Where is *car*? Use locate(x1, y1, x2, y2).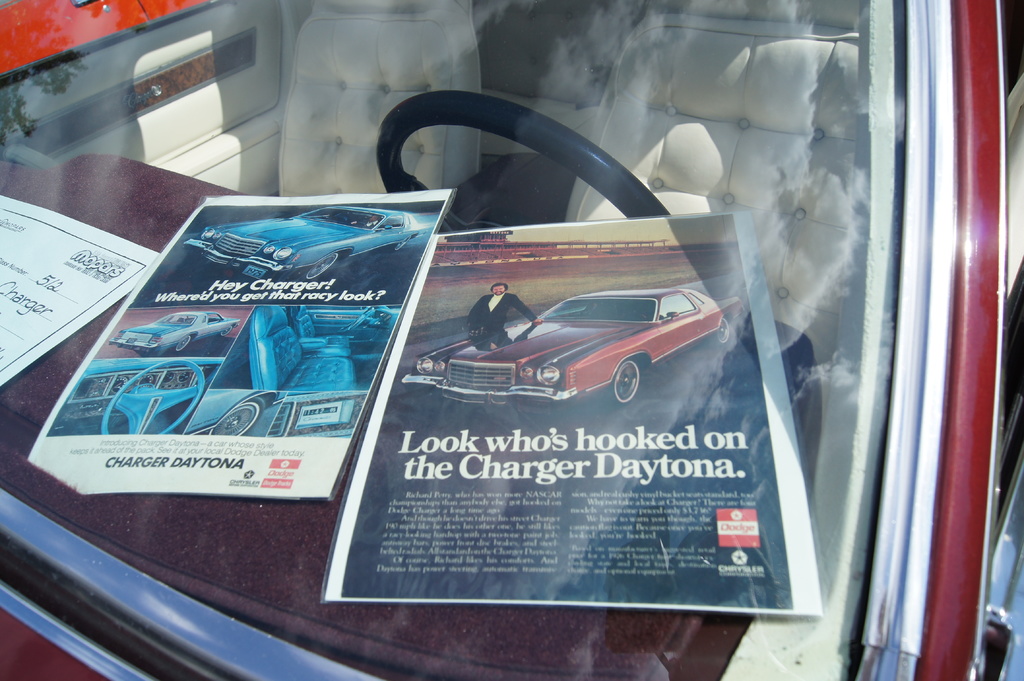
locate(243, 303, 403, 394).
